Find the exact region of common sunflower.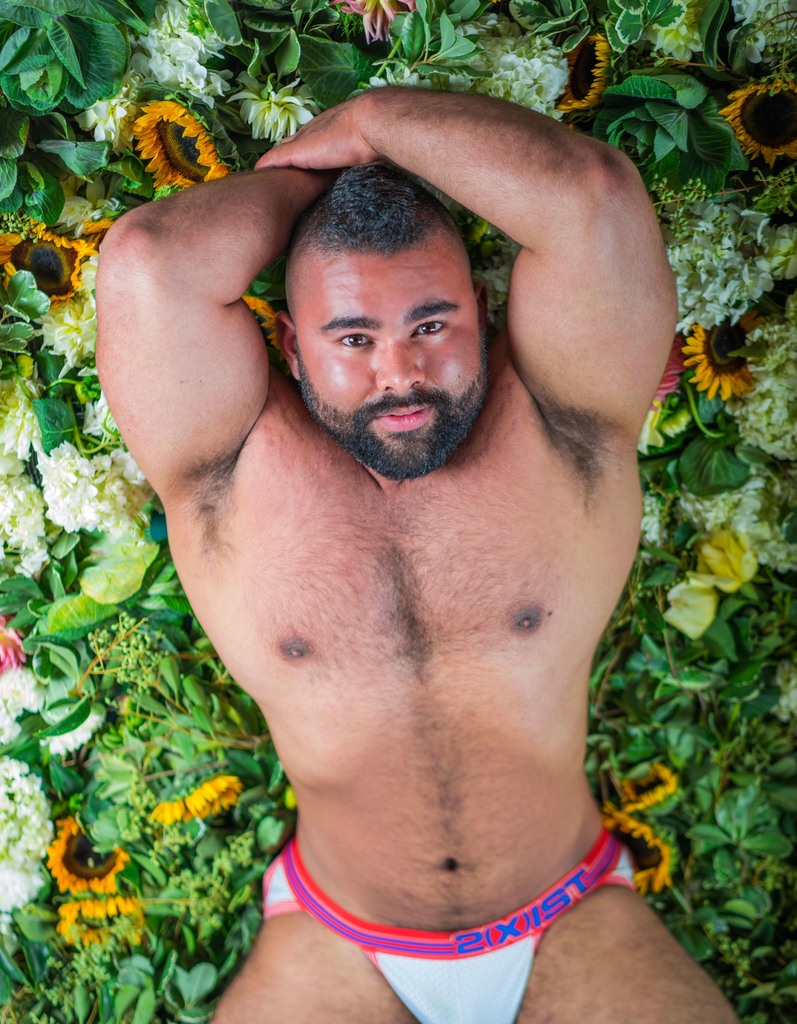
Exact region: [532, 28, 613, 129].
